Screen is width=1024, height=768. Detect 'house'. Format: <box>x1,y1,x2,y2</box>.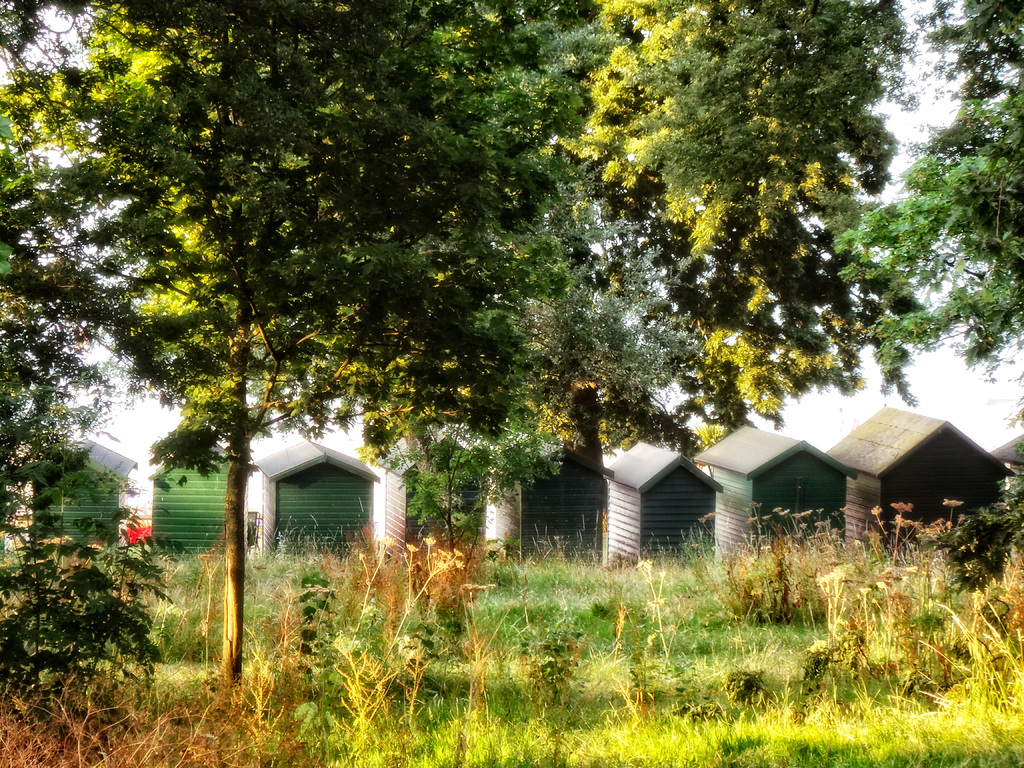
<box>375,422,501,552</box>.
